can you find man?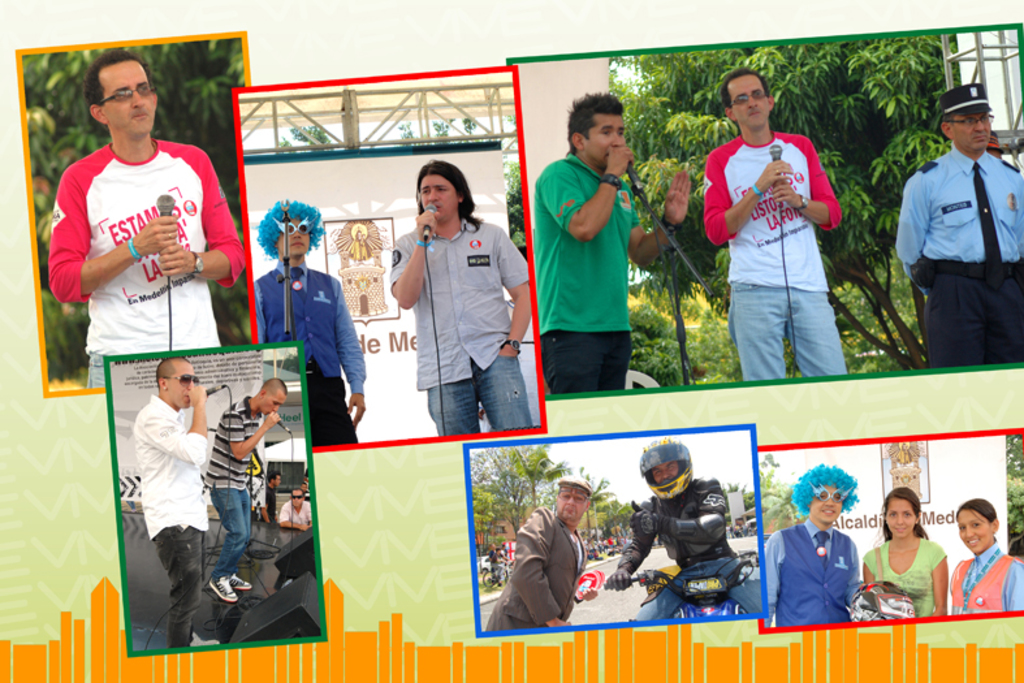
Yes, bounding box: (243,195,364,449).
